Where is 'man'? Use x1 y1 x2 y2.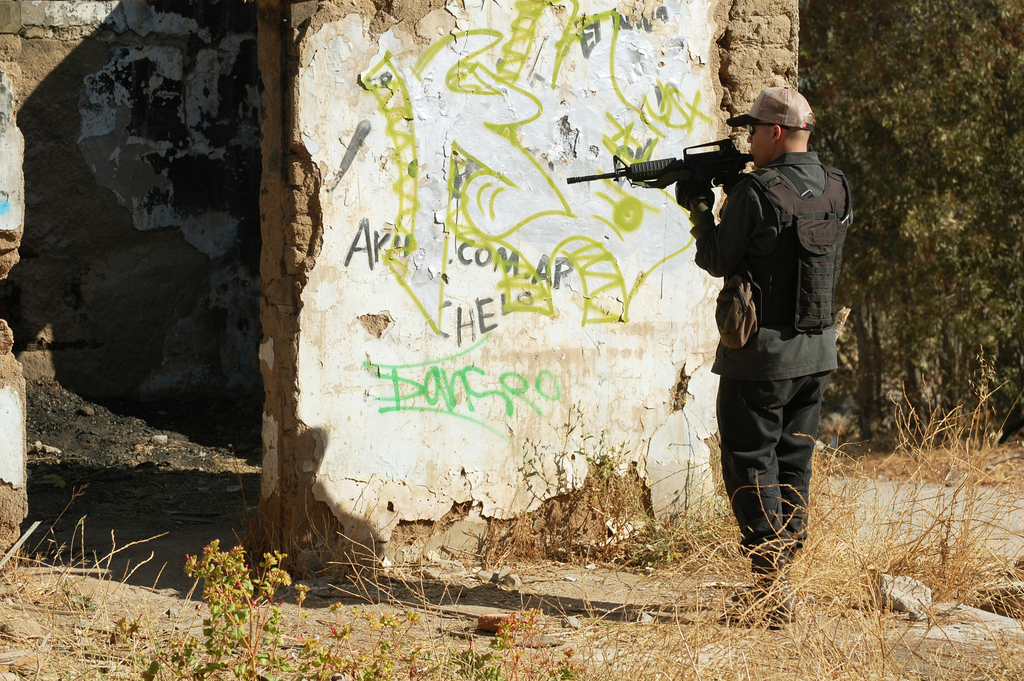
688 83 859 605.
